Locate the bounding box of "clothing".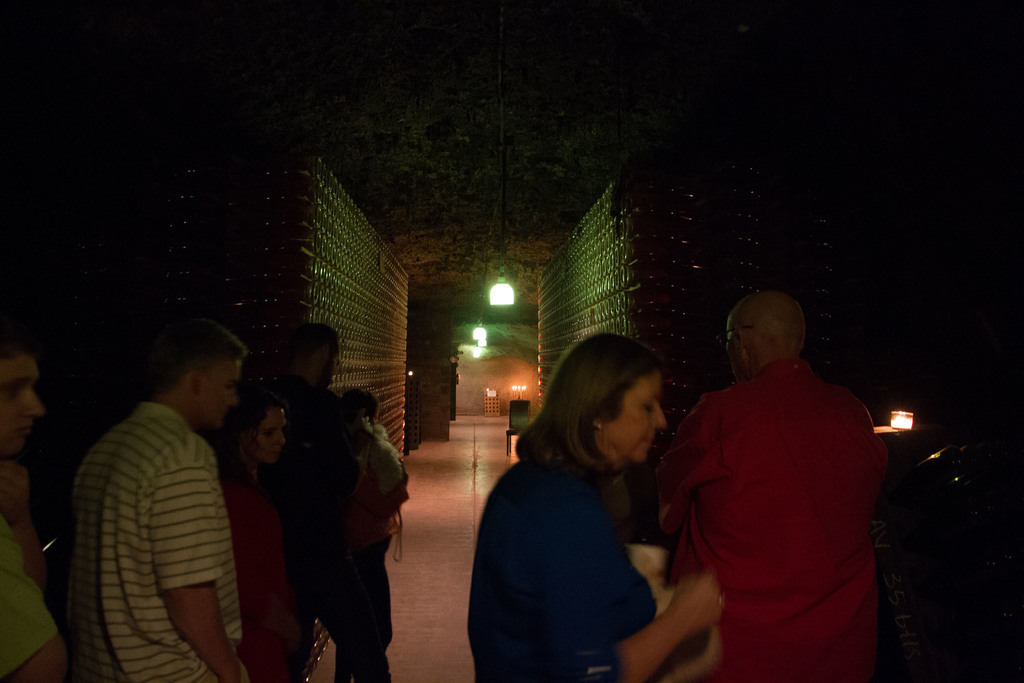
Bounding box: bbox=[463, 428, 676, 682].
